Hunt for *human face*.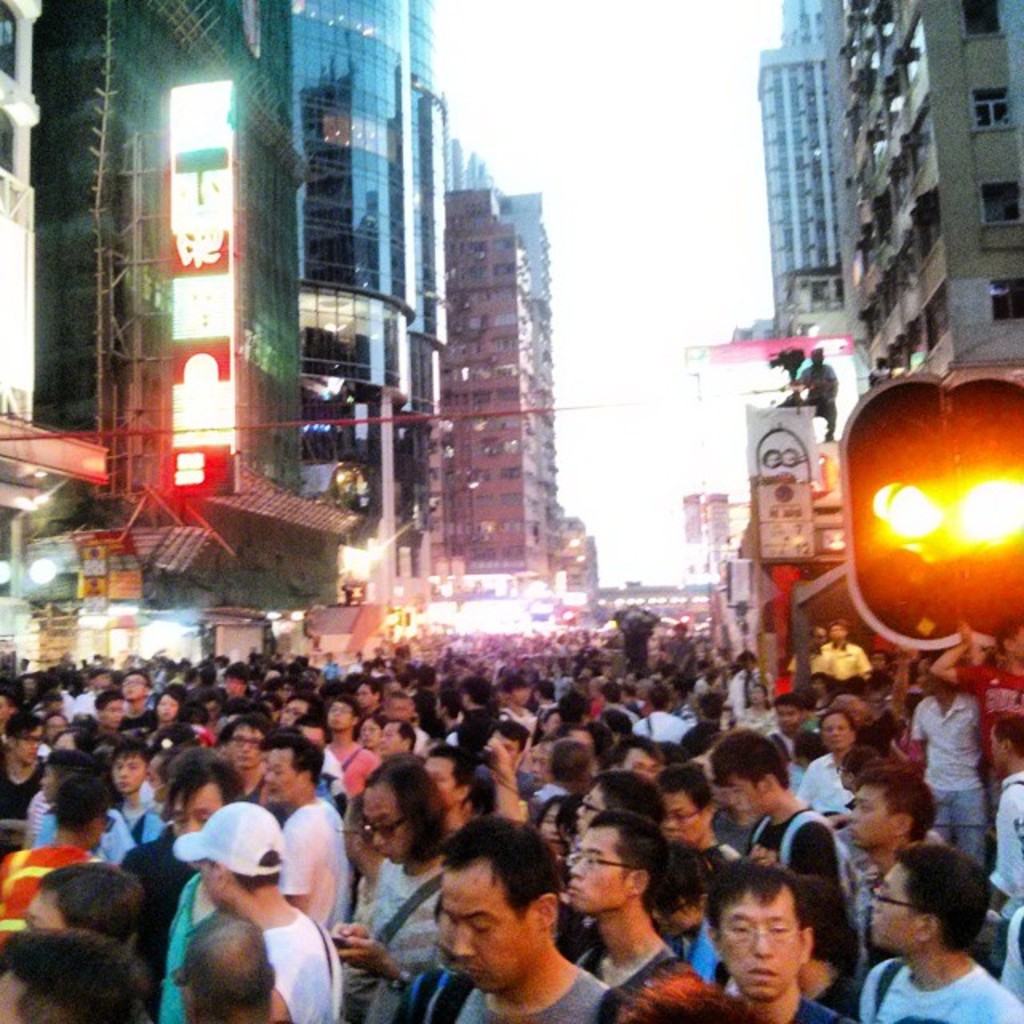
Hunted down at (left=424, top=837, right=584, bottom=994).
